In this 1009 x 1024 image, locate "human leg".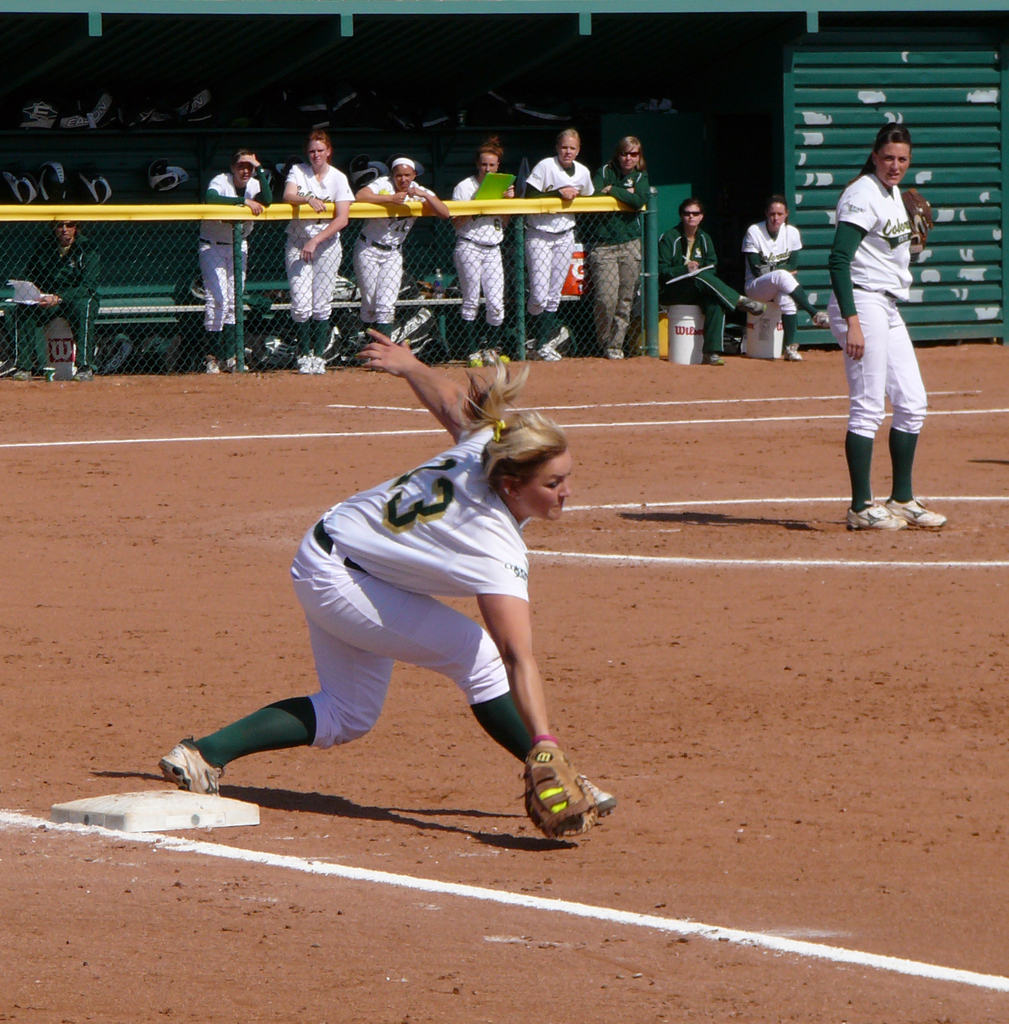
Bounding box: <box>0,308,52,378</box>.
